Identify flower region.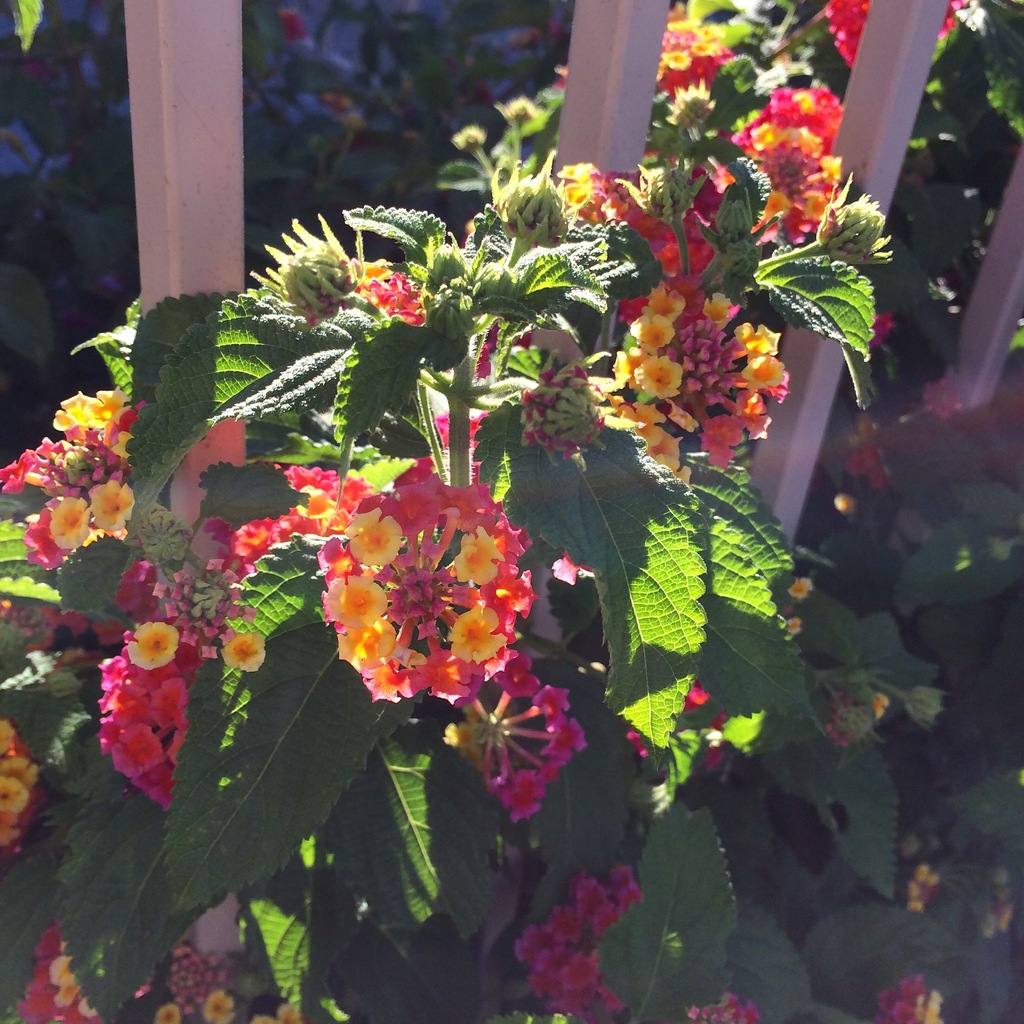
Region: locate(347, 271, 424, 326).
